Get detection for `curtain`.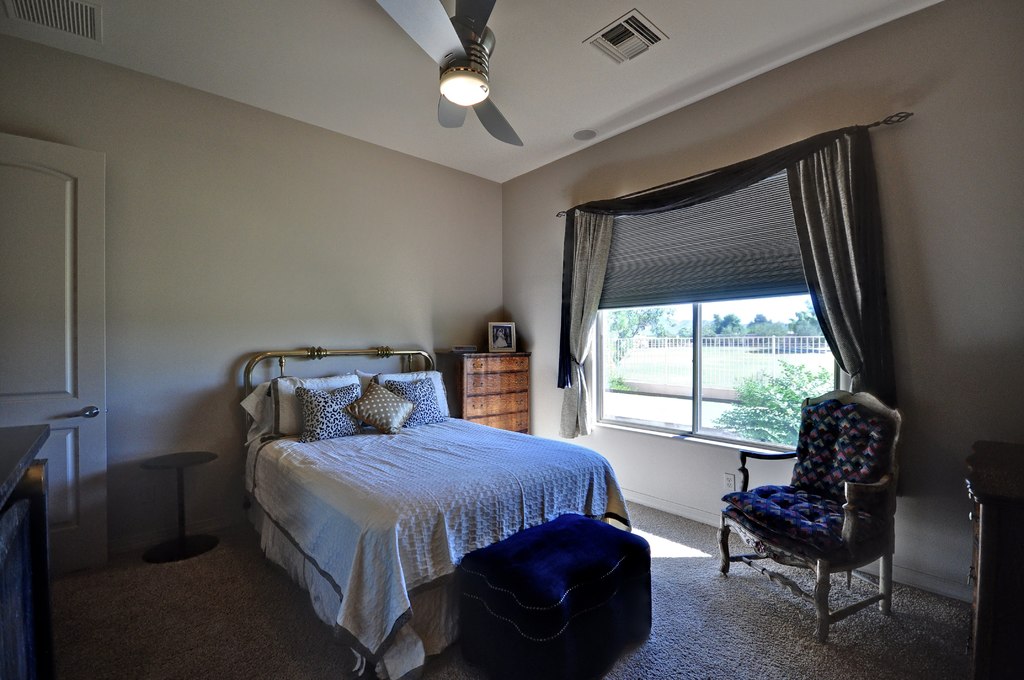
Detection: (553, 196, 881, 425).
